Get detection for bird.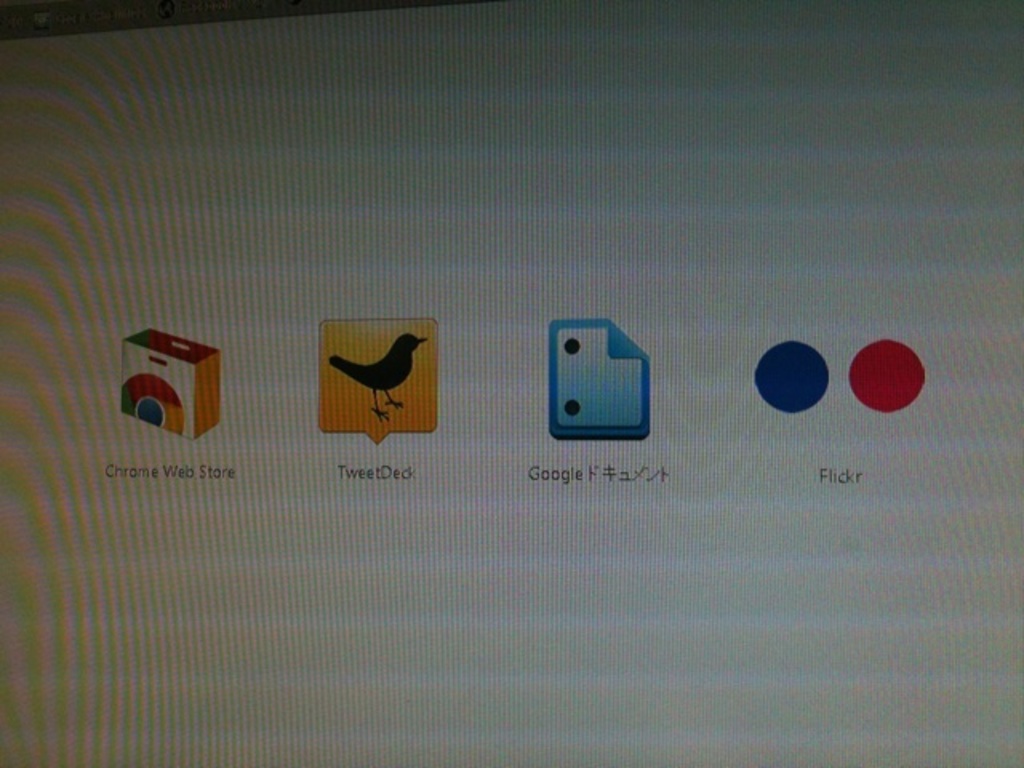
Detection: select_region(325, 330, 432, 427).
